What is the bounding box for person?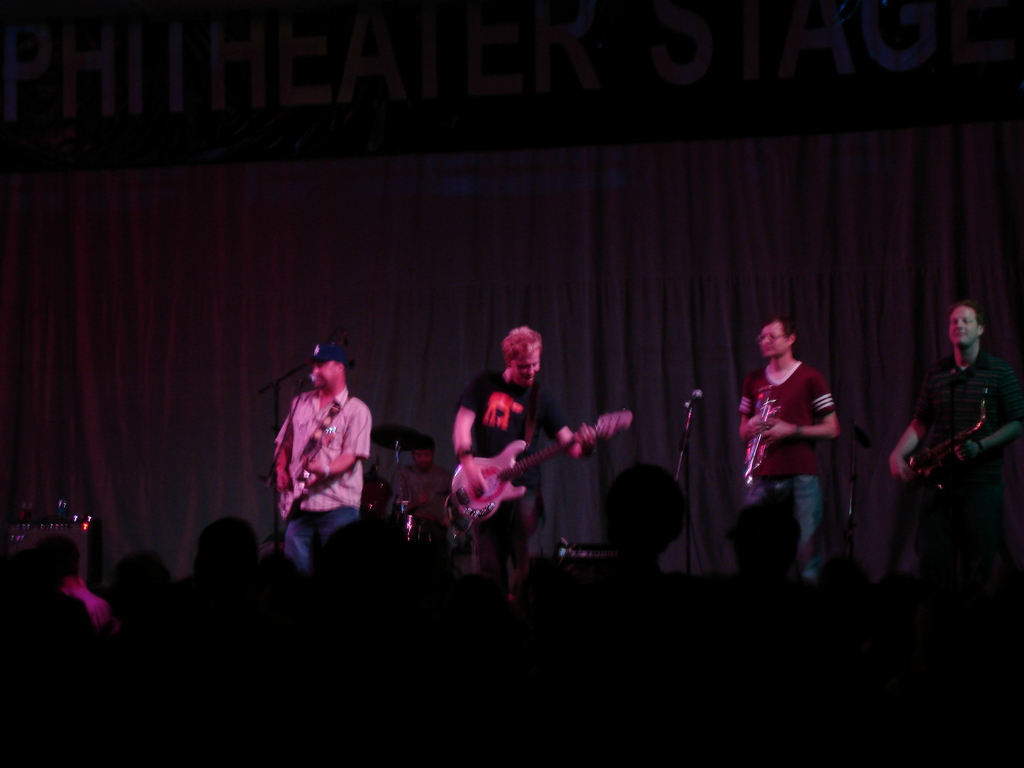
pyautogui.locateOnScreen(196, 507, 285, 600).
